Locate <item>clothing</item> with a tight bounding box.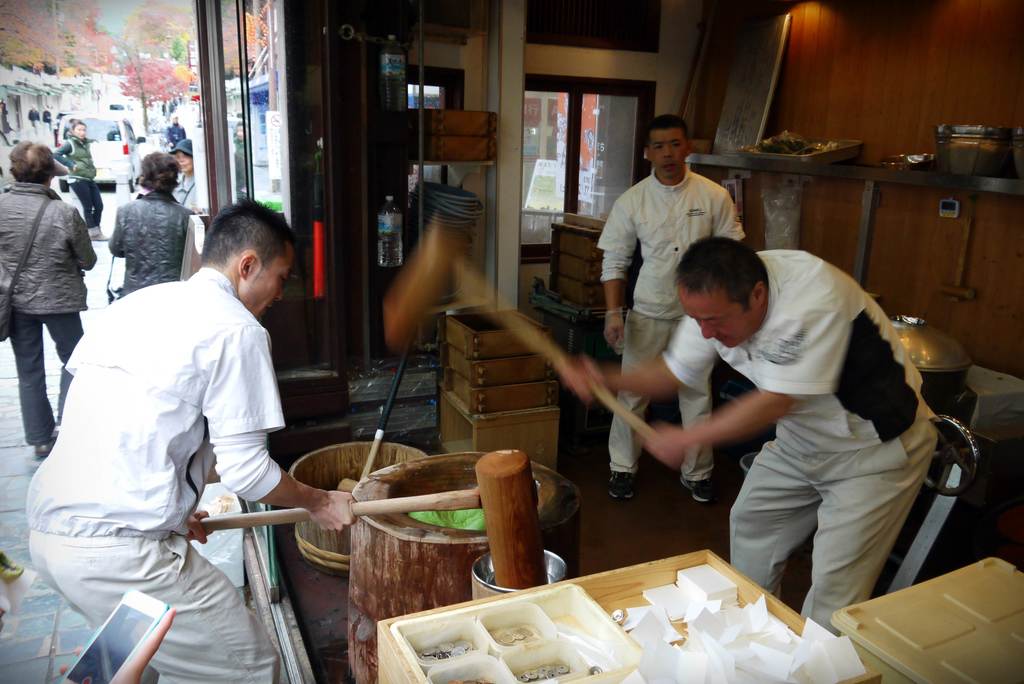
locate(26, 268, 284, 683).
